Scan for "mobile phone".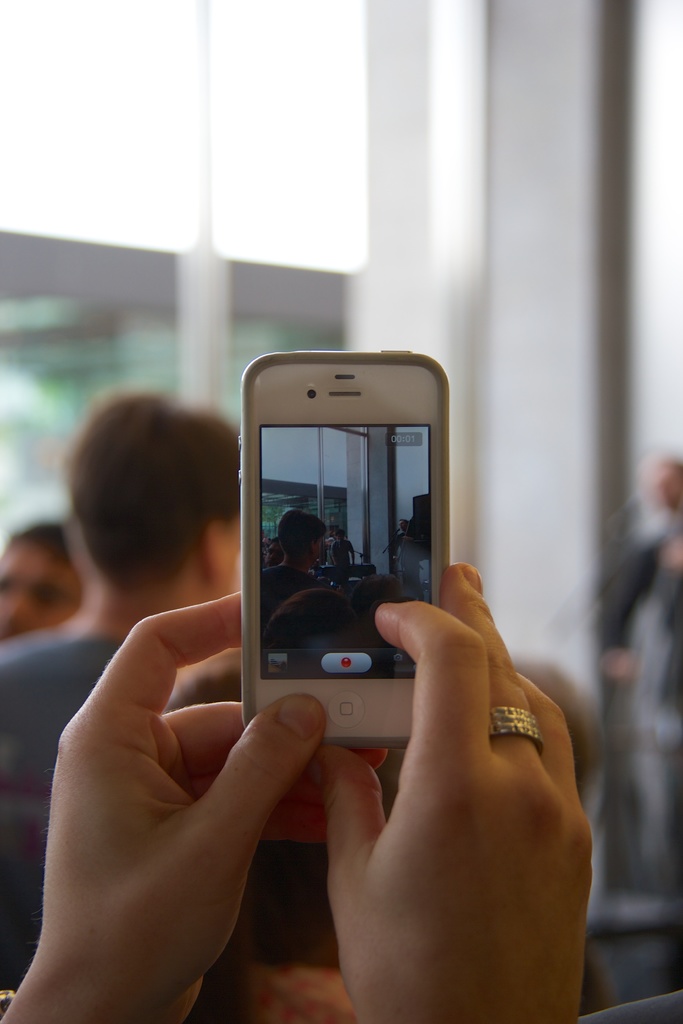
Scan result: detection(238, 347, 453, 753).
